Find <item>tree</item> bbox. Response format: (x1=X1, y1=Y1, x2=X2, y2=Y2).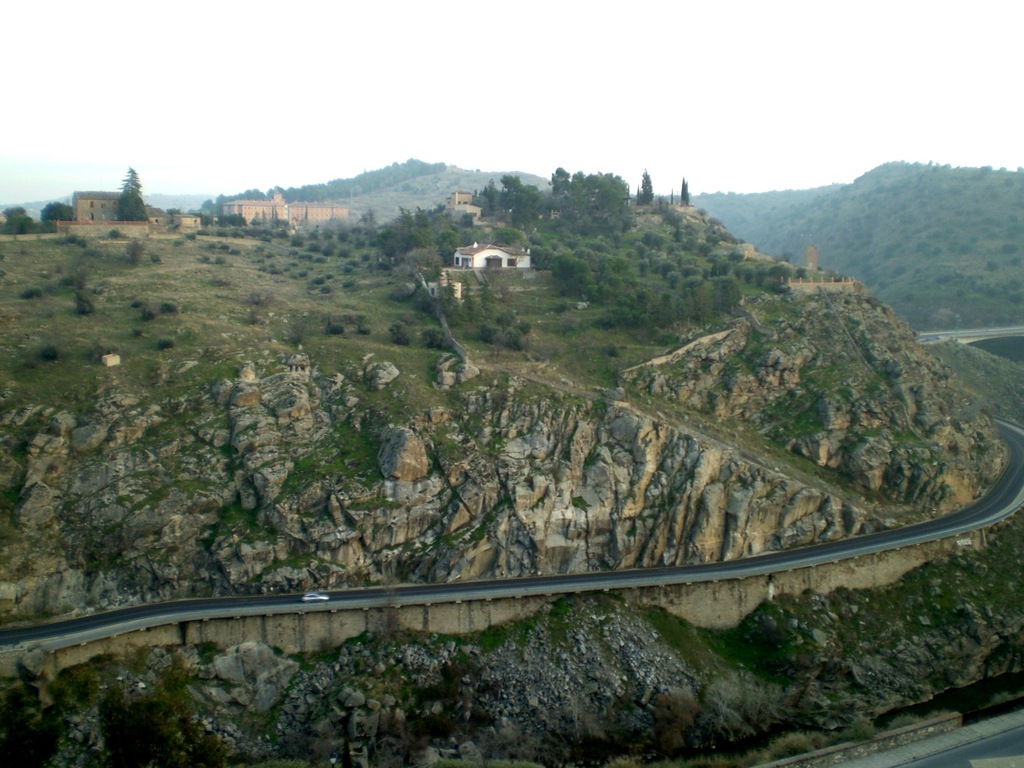
(x1=422, y1=324, x2=446, y2=354).
